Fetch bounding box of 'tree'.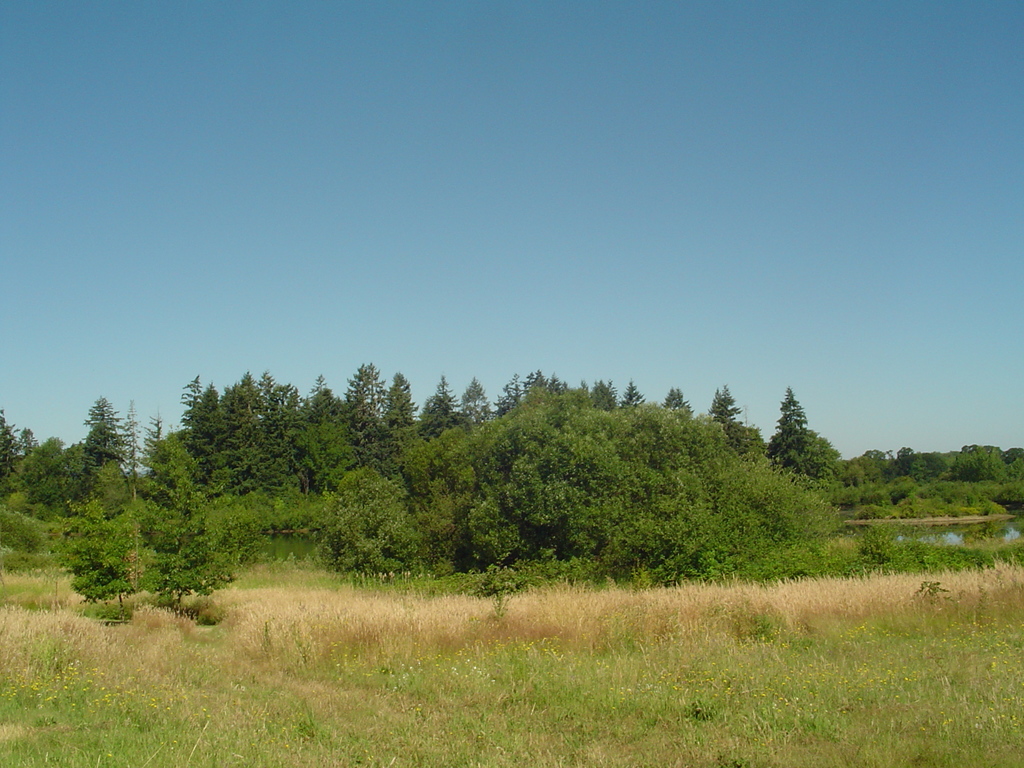
Bbox: [116, 400, 146, 508].
